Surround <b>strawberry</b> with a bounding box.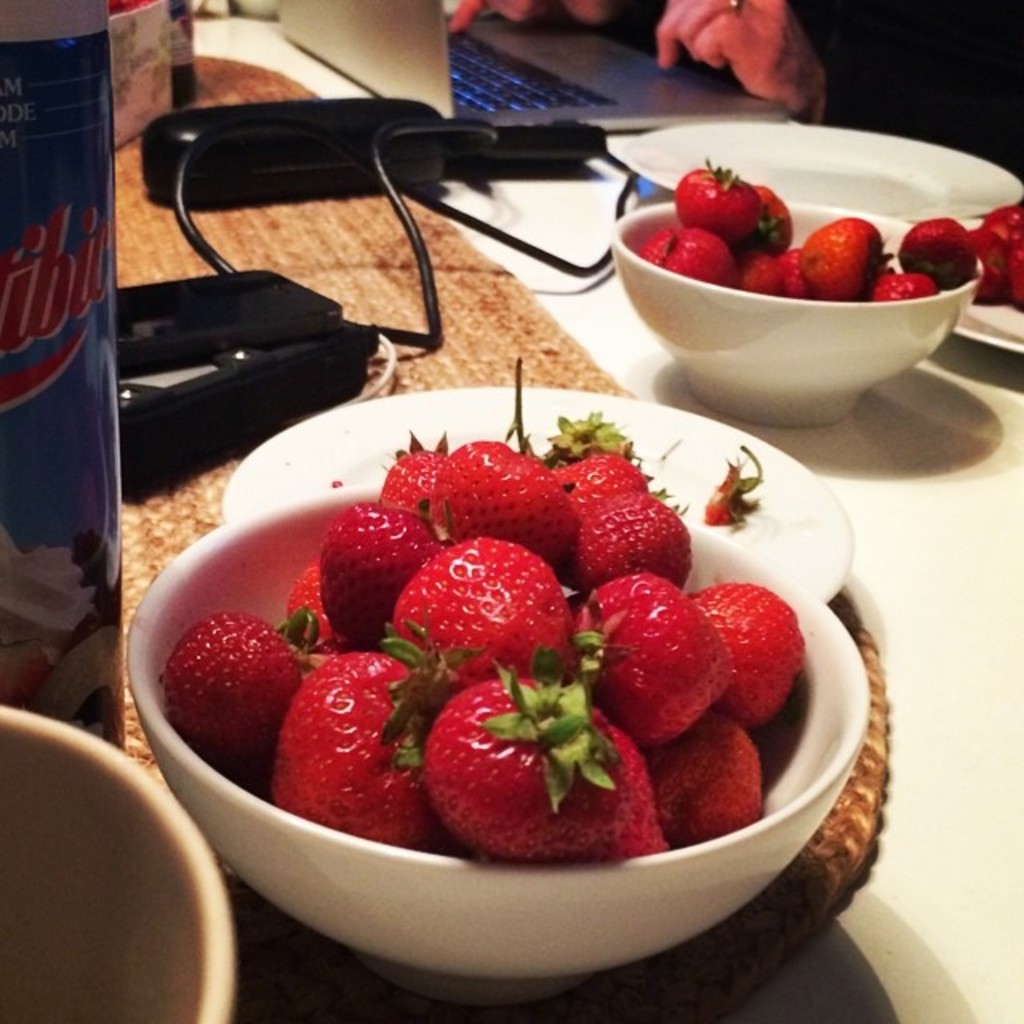
x1=373 y1=530 x2=584 y2=707.
